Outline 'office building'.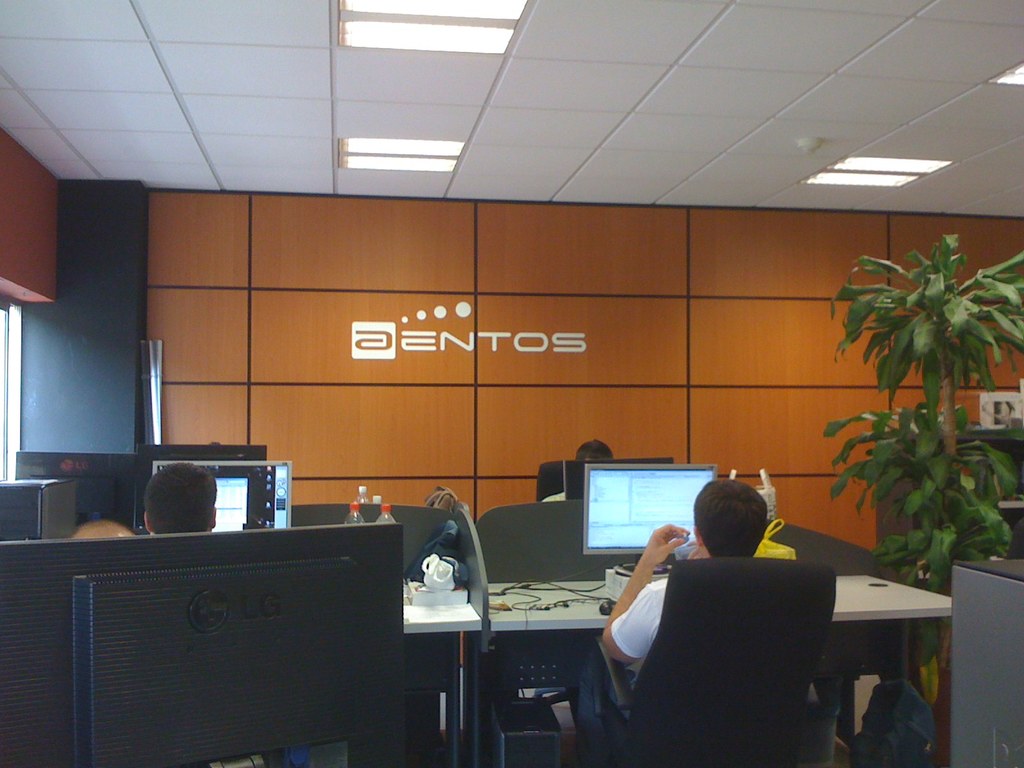
Outline: BBox(0, 0, 1023, 767).
